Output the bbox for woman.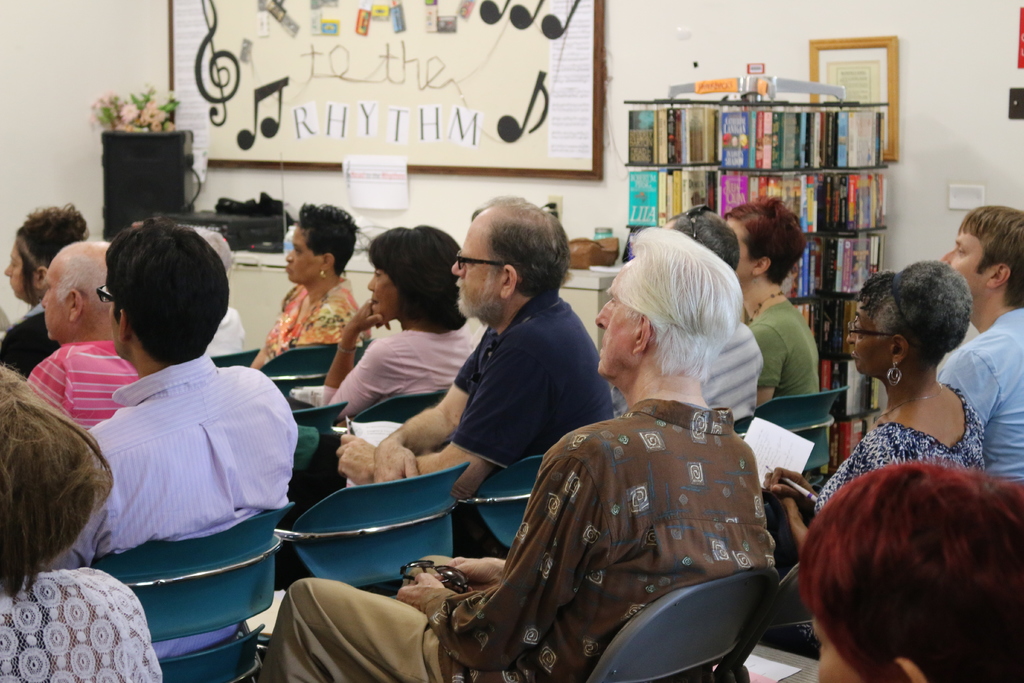
<region>317, 220, 483, 427</region>.
